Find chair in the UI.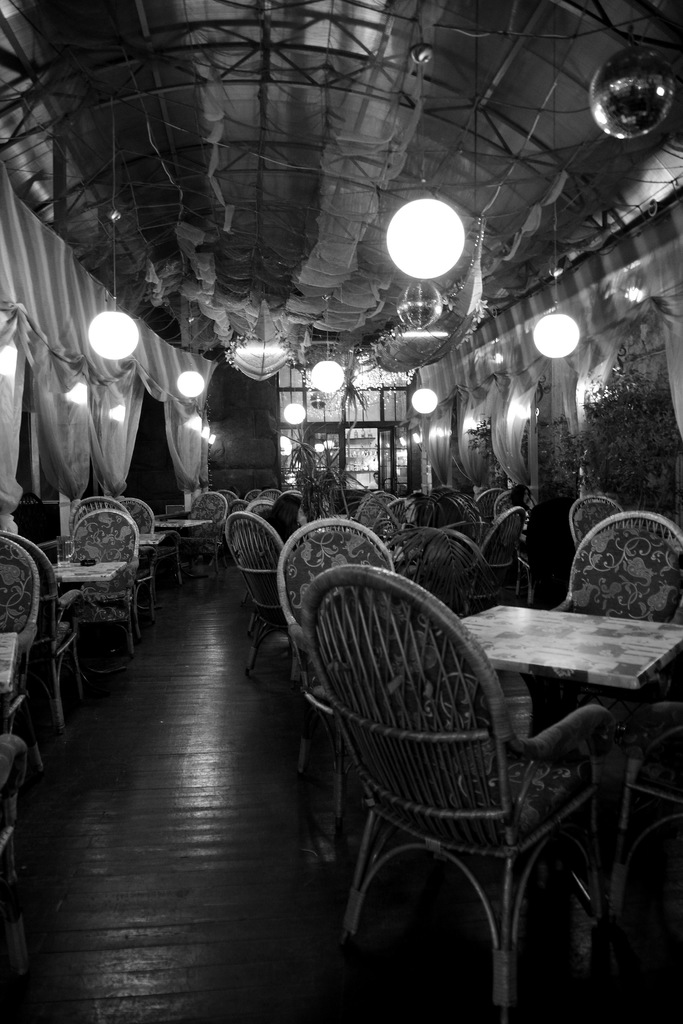
UI element at rect(520, 508, 682, 838).
